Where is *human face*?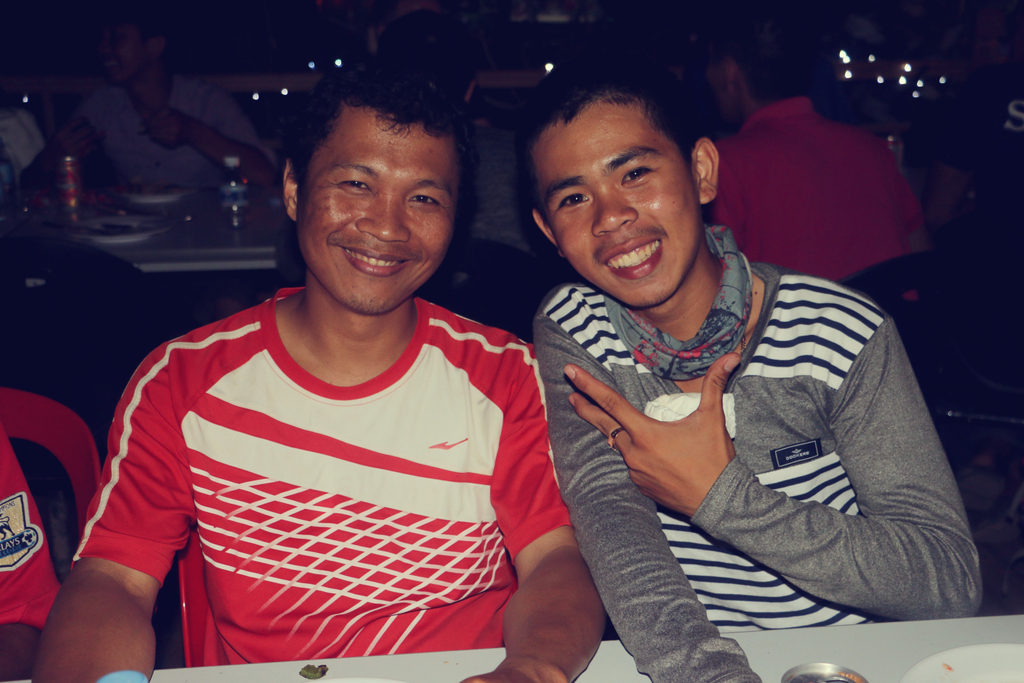
[291, 100, 463, 311].
